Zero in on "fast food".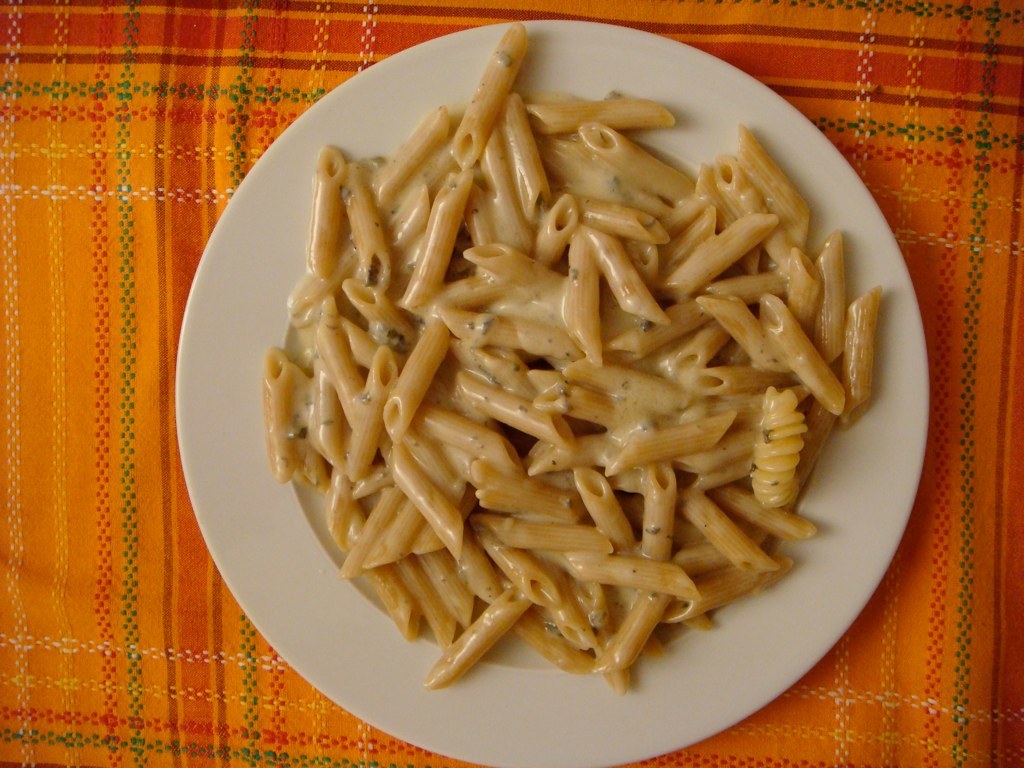
Zeroed in: box=[339, 268, 413, 341].
